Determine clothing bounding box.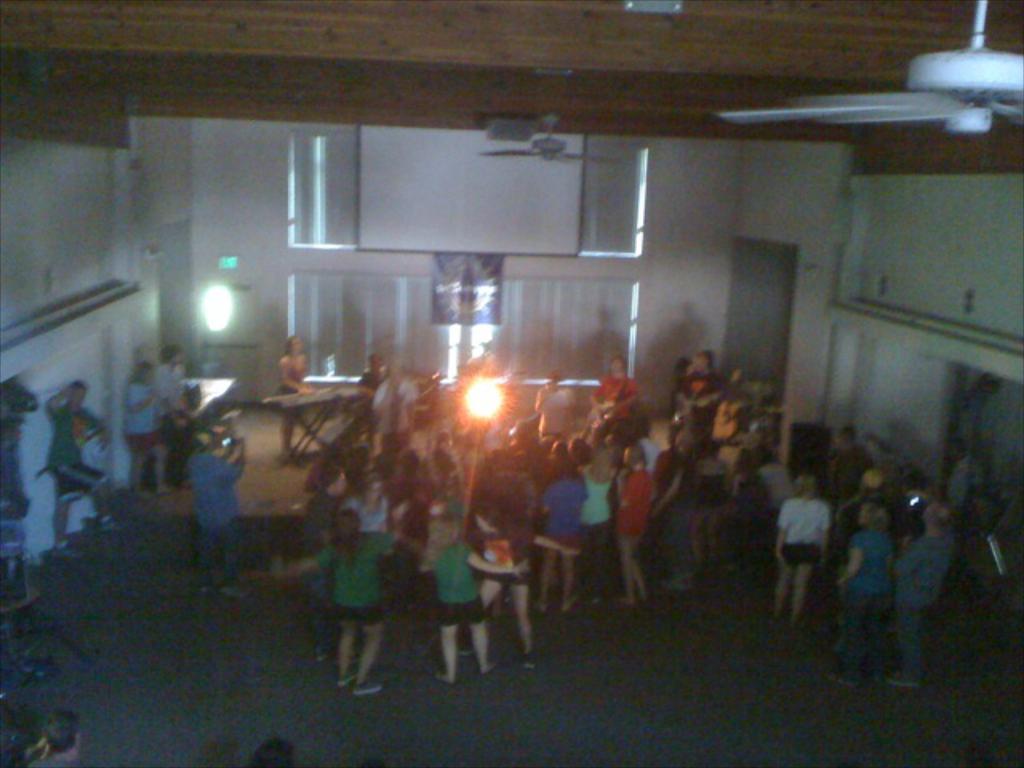
Determined: bbox=(282, 368, 312, 422).
